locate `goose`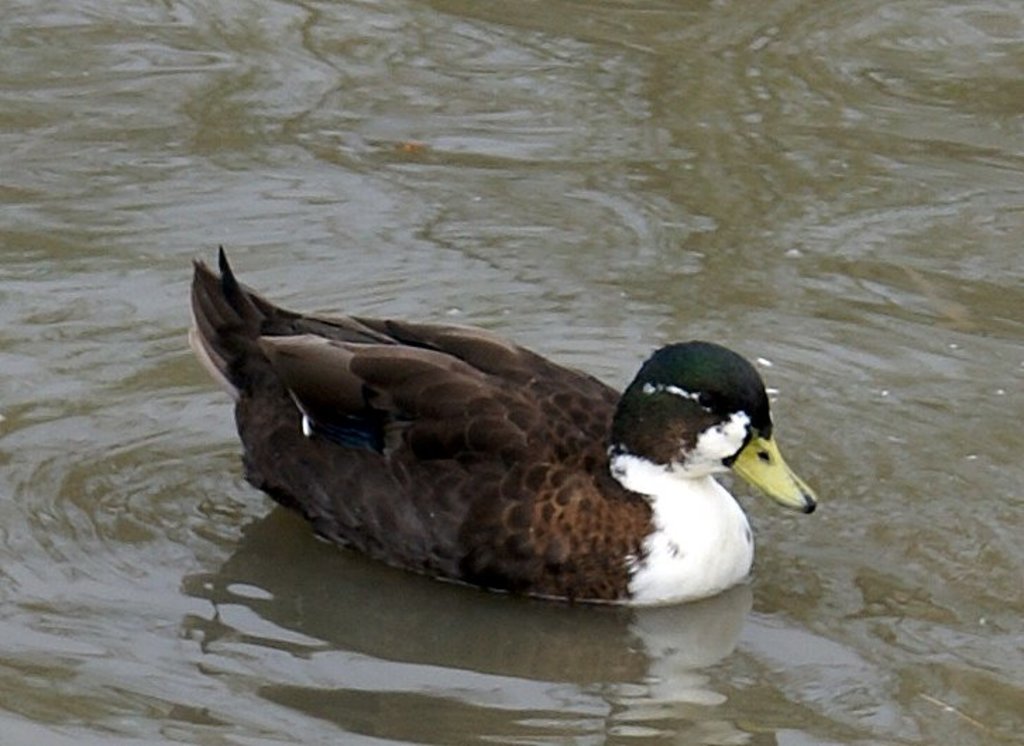
<box>219,240,783,609</box>
